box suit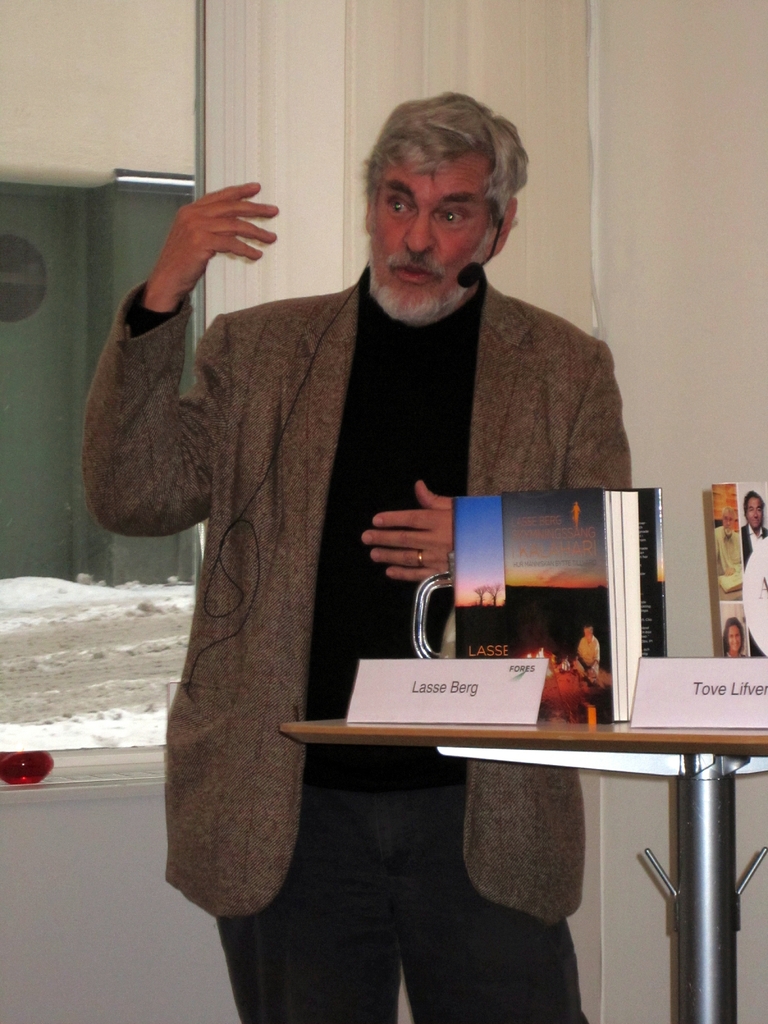
{"x1": 122, "y1": 202, "x2": 607, "y2": 872}
